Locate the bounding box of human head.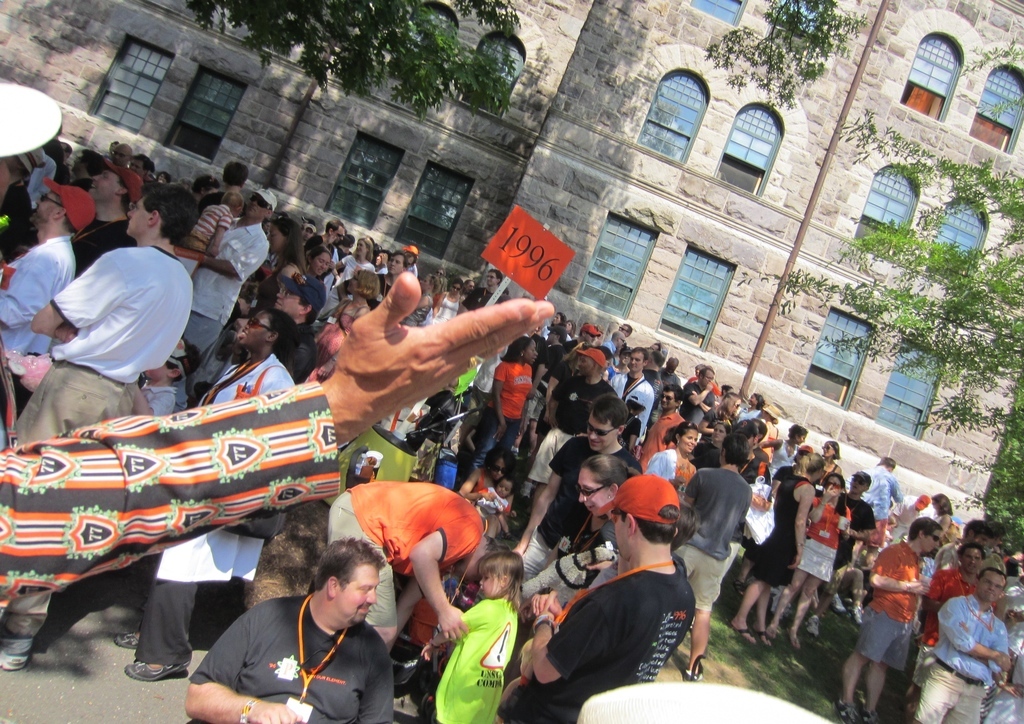
Bounding box: <bbox>960, 543, 985, 575</bbox>.
